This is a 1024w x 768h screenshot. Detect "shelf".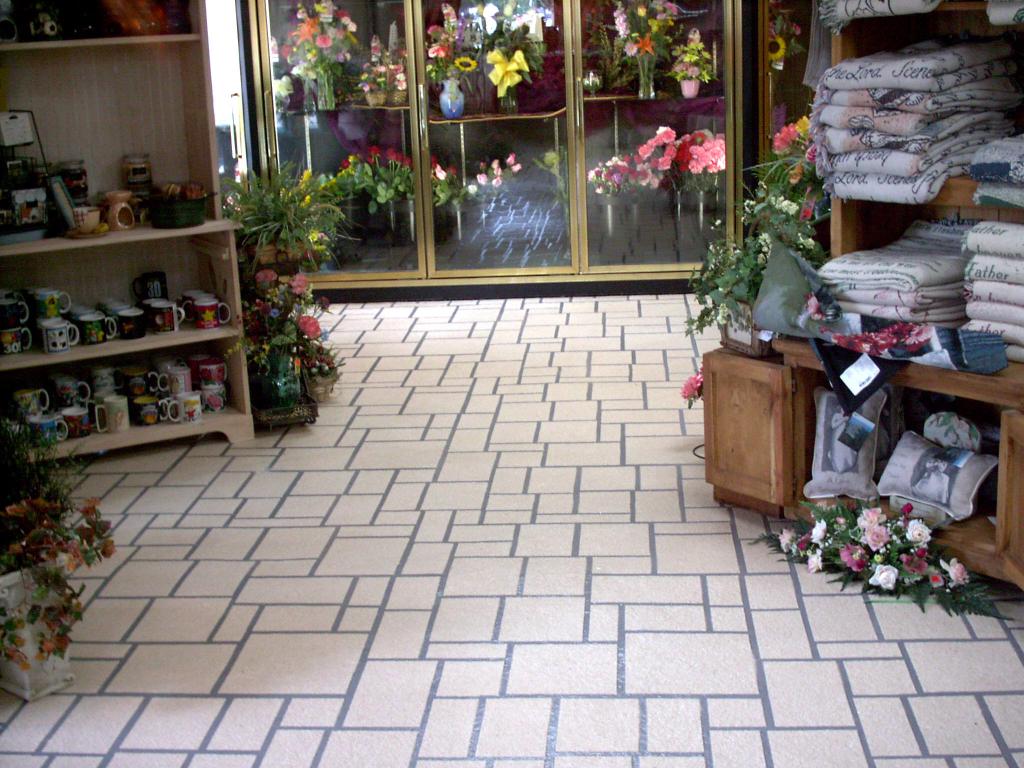
region(0, 331, 260, 468).
